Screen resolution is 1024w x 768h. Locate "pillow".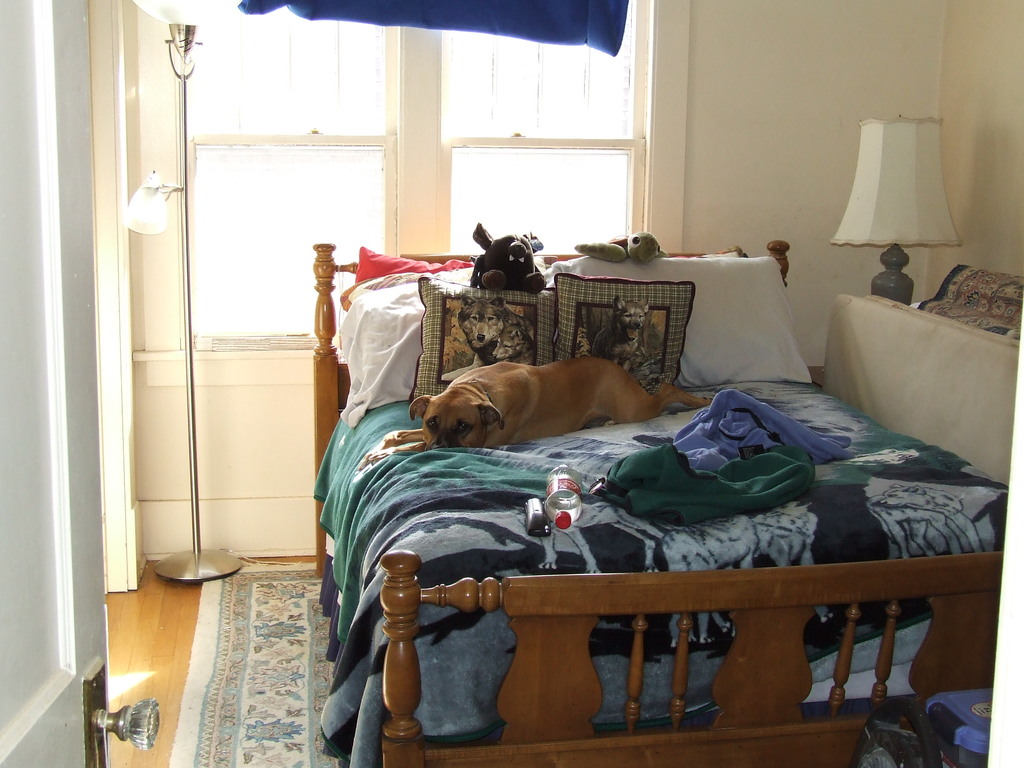
left=411, top=279, right=556, bottom=400.
